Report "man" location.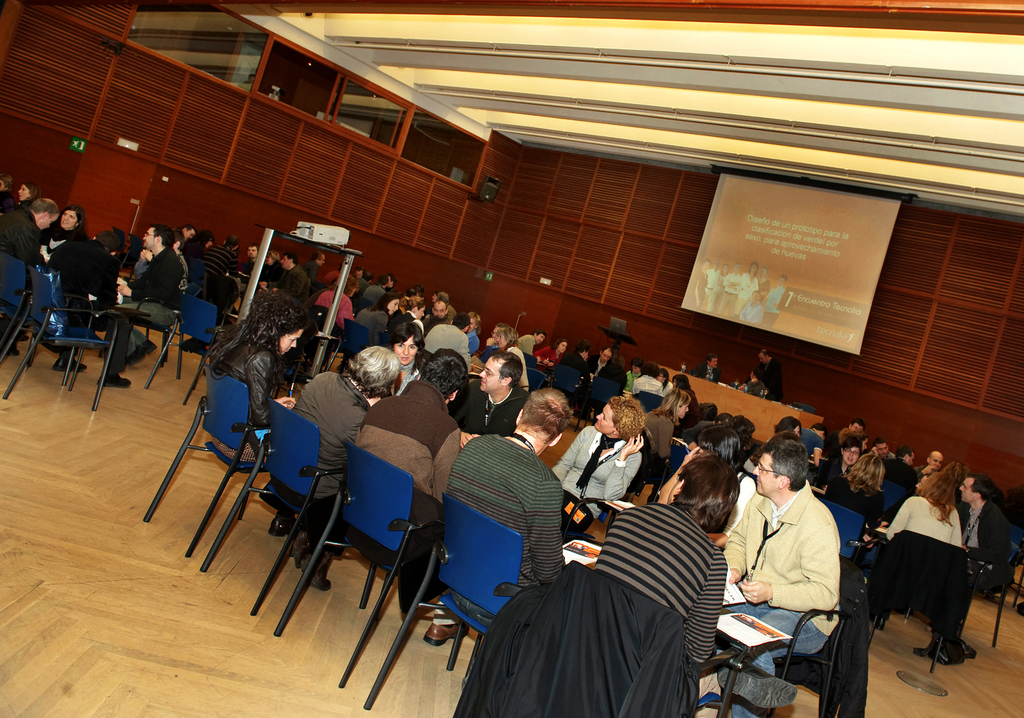
Report: [left=941, top=470, right=1020, bottom=572].
